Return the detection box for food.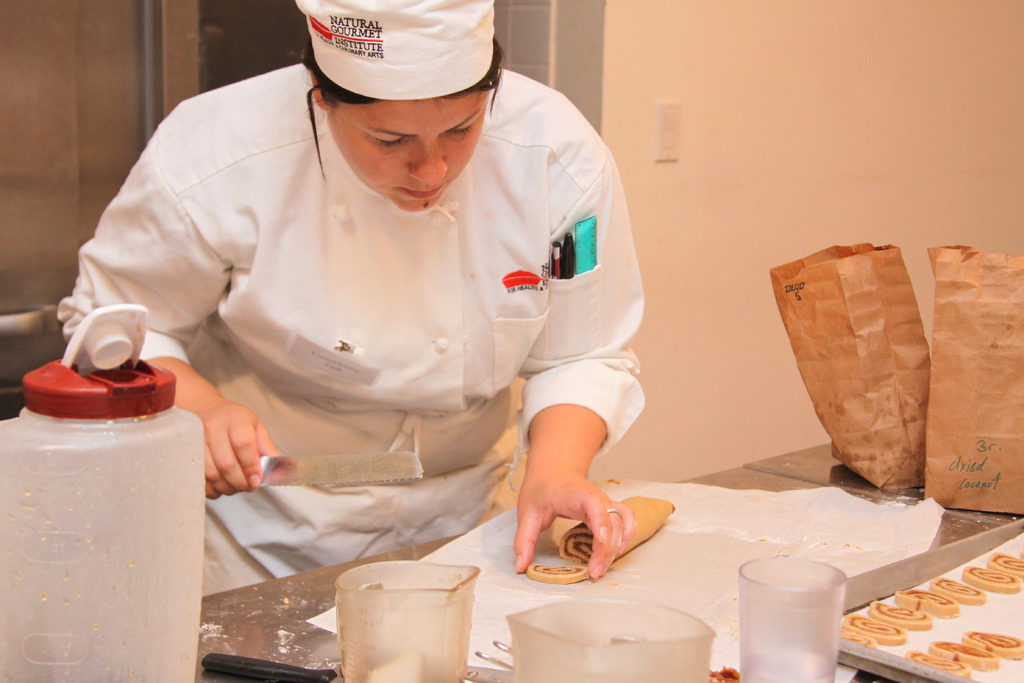
Rect(840, 623, 875, 651).
